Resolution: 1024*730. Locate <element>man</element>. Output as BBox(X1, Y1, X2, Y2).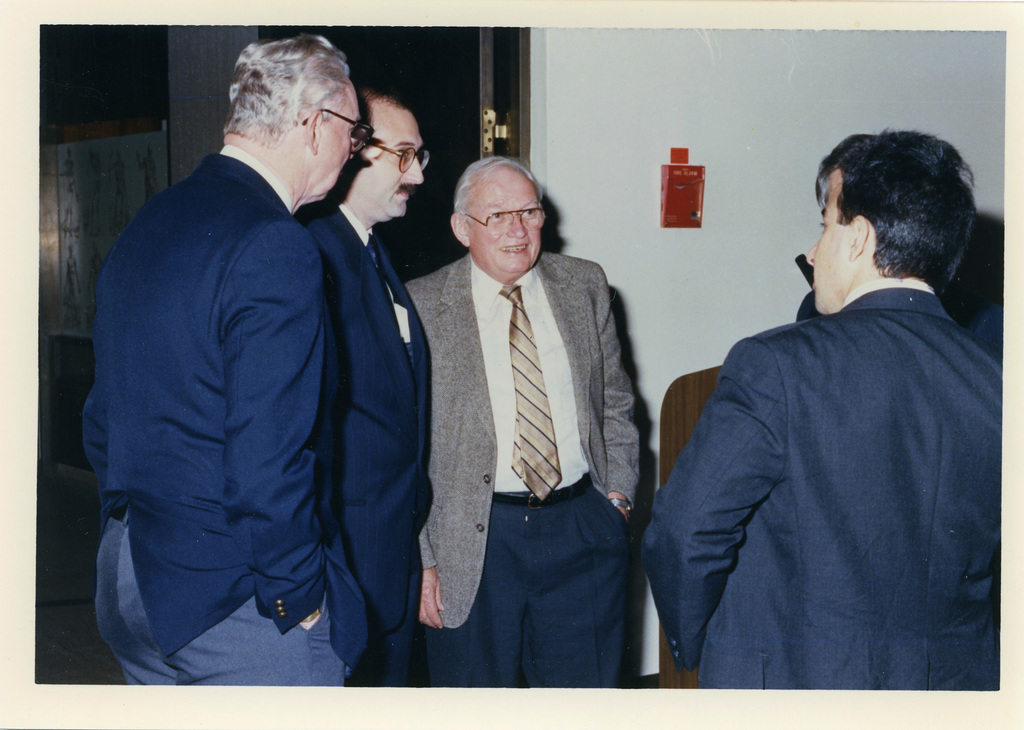
BBox(641, 128, 1002, 690).
